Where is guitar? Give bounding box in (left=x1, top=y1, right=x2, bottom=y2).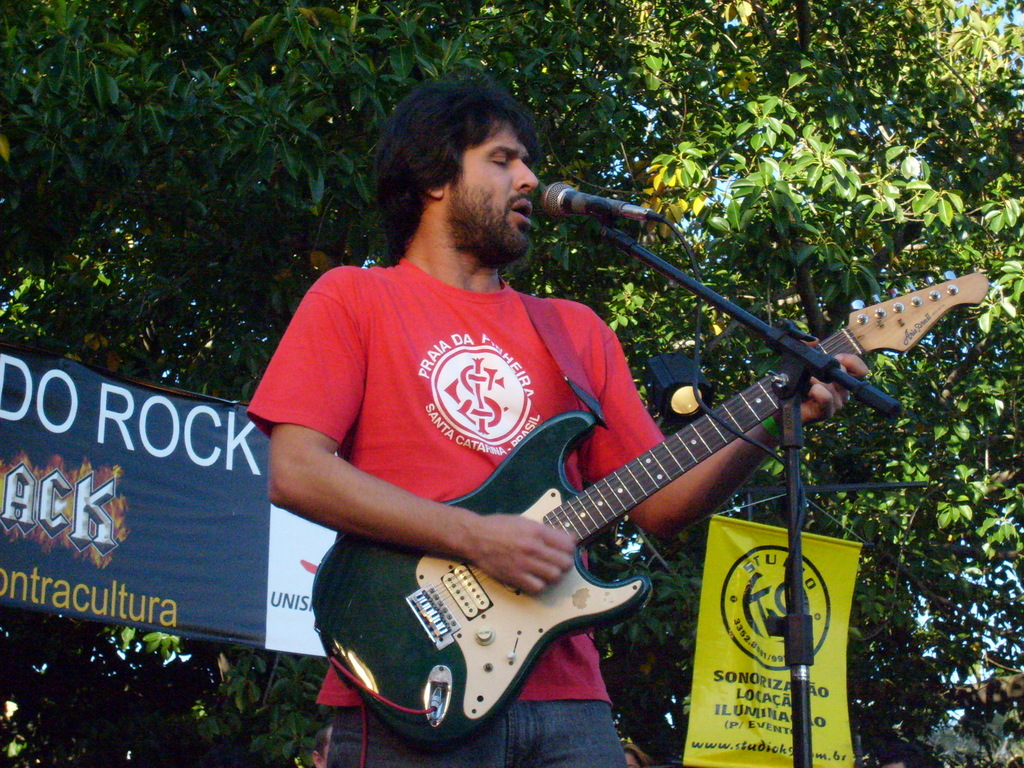
(left=312, top=266, right=989, bottom=756).
